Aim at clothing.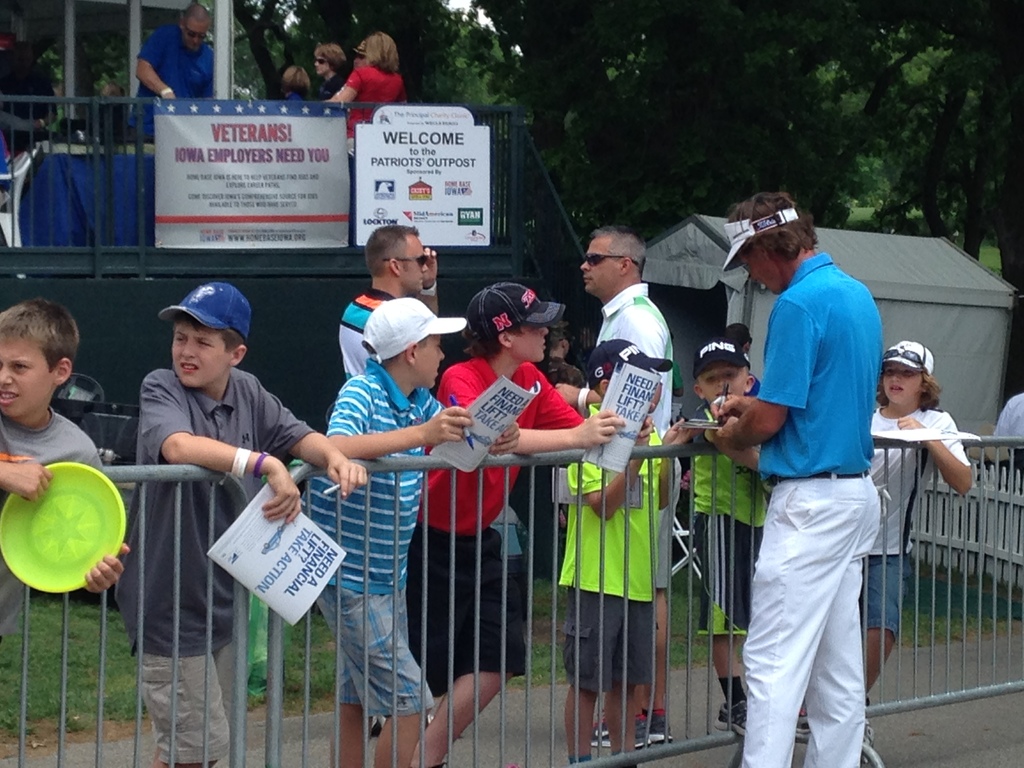
Aimed at 572,275,685,445.
